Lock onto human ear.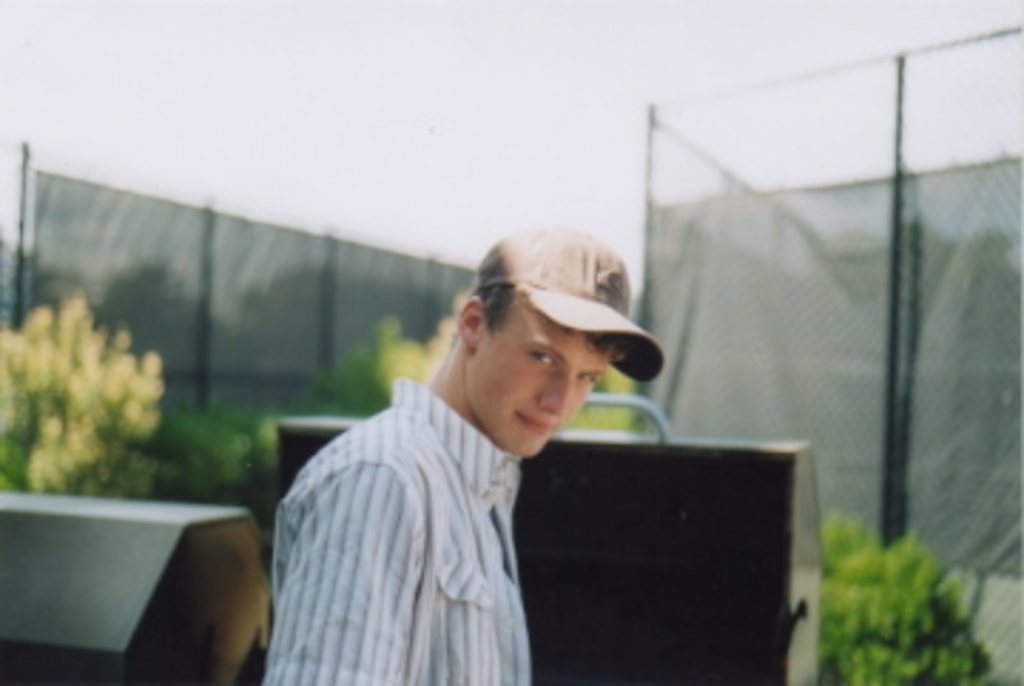
Locked: bbox=(455, 299, 484, 347).
